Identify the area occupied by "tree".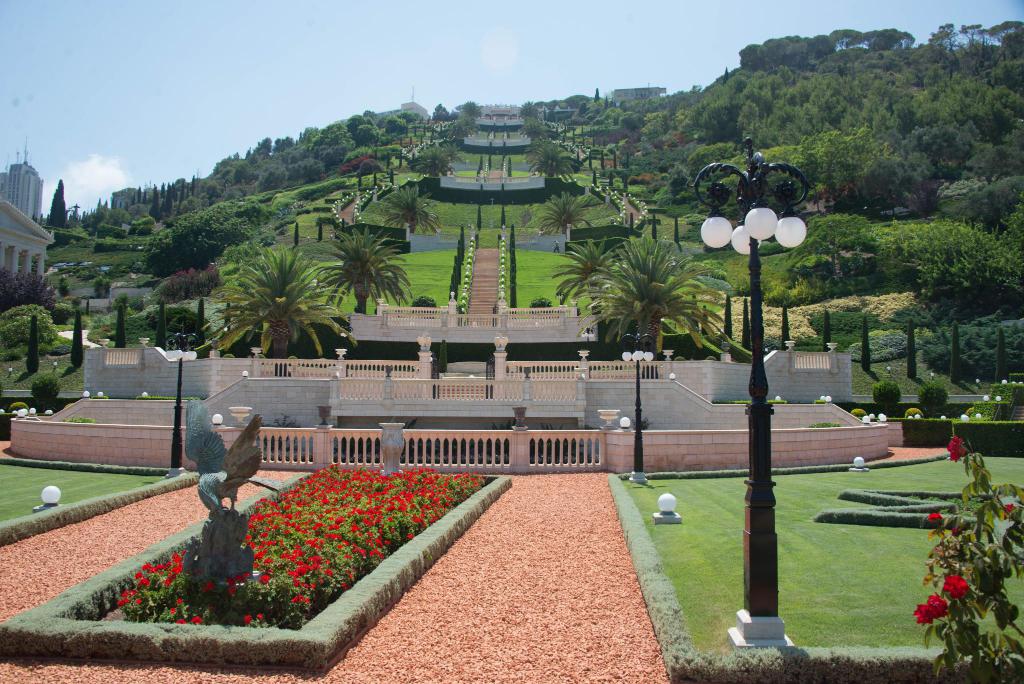
Area: locate(316, 224, 415, 316).
